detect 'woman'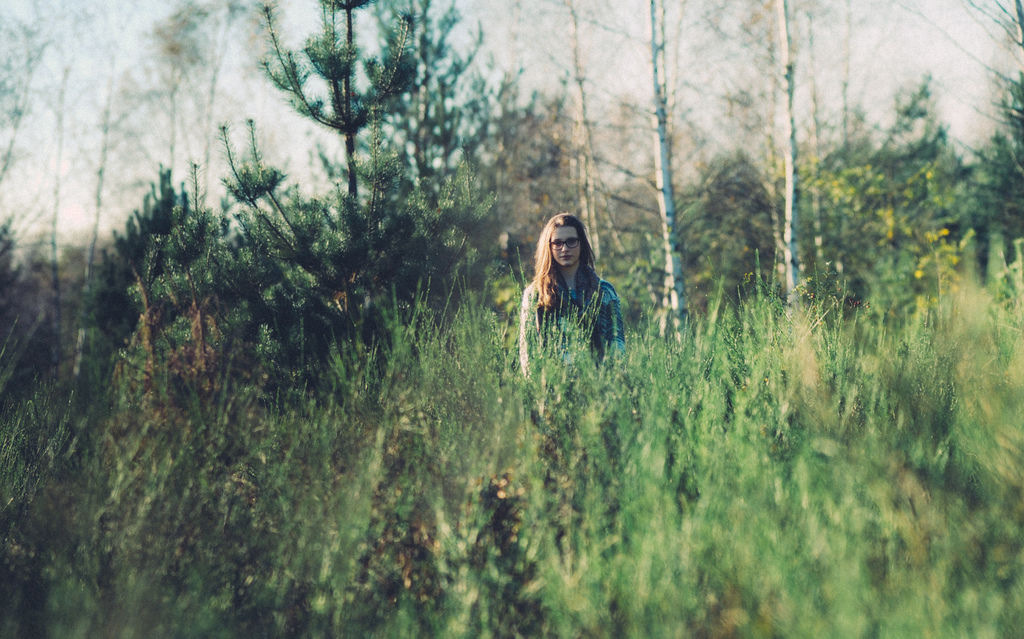
region(515, 211, 633, 449)
